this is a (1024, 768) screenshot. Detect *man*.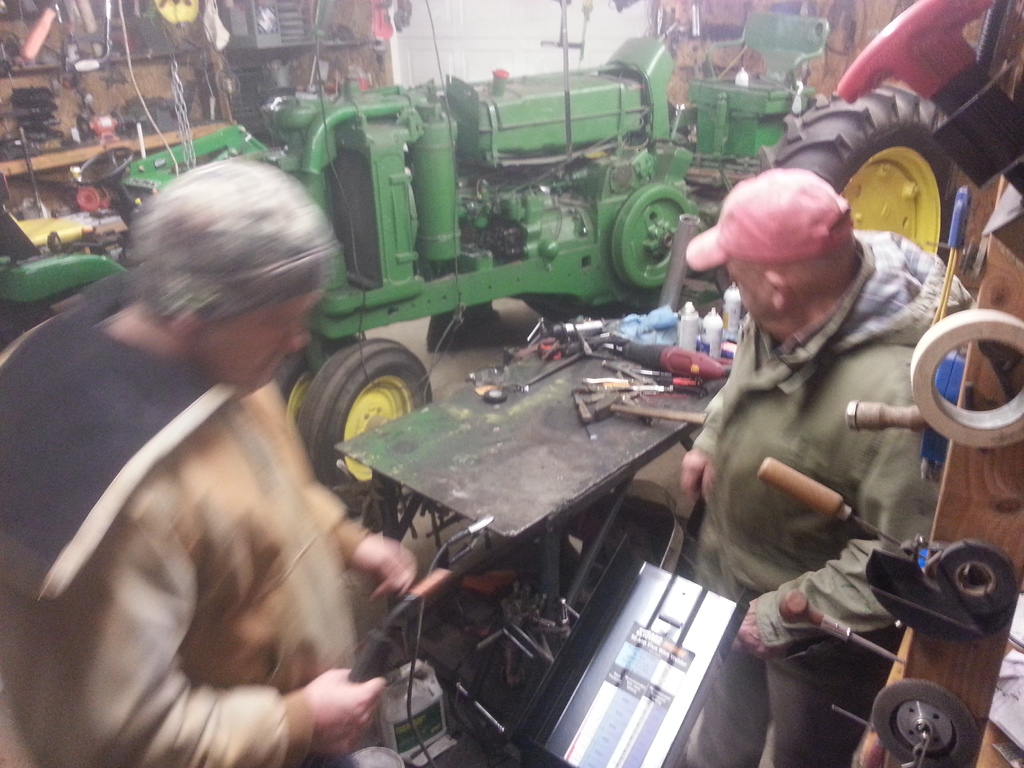
0/161/426/767.
